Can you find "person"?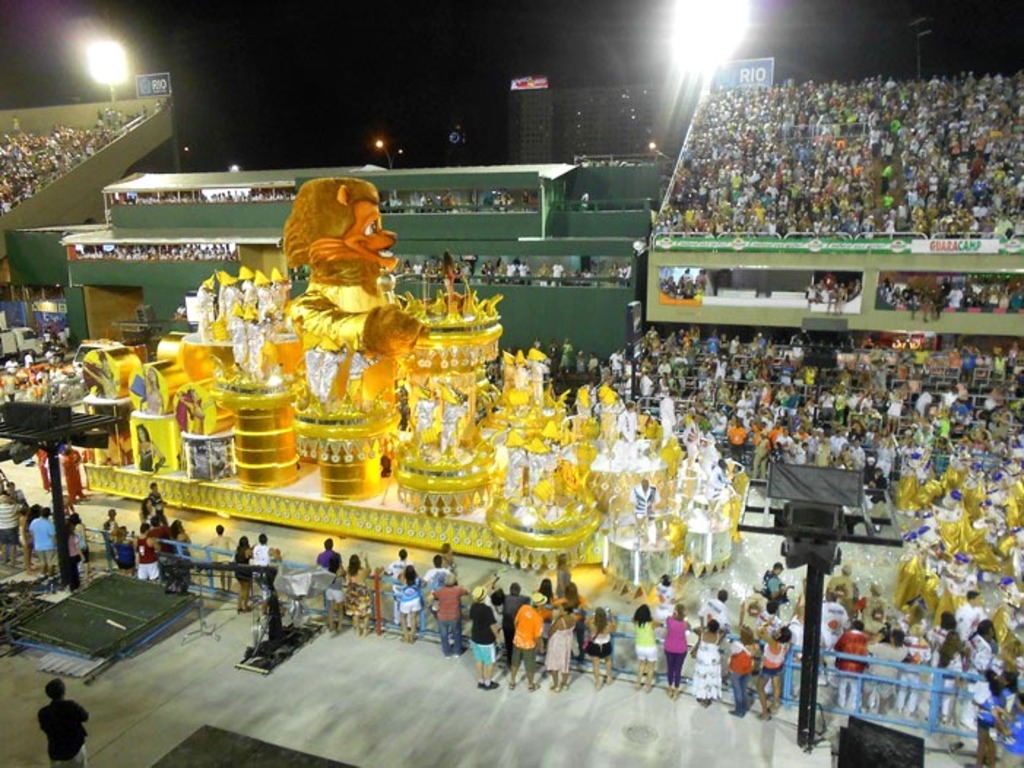
Yes, bounding box: {"x1": 666, "y1": 600, "x2": 687, "y2": 695}.
